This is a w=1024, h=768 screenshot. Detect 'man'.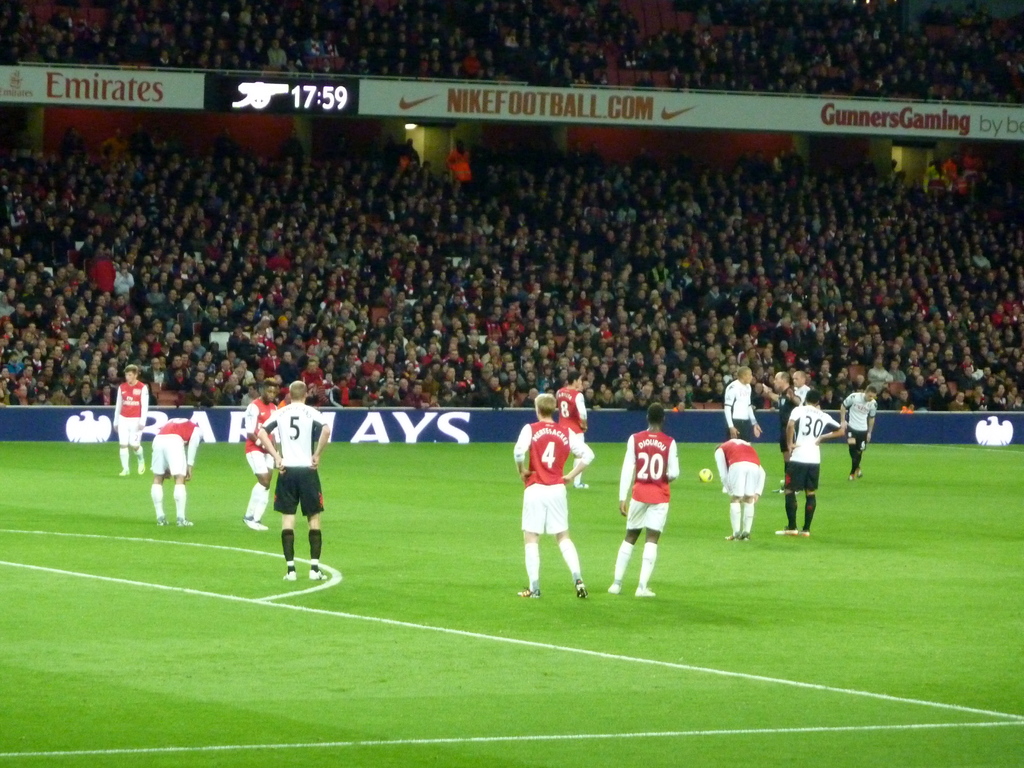
[x1=607, y1=409, x2=680, y2=596].
